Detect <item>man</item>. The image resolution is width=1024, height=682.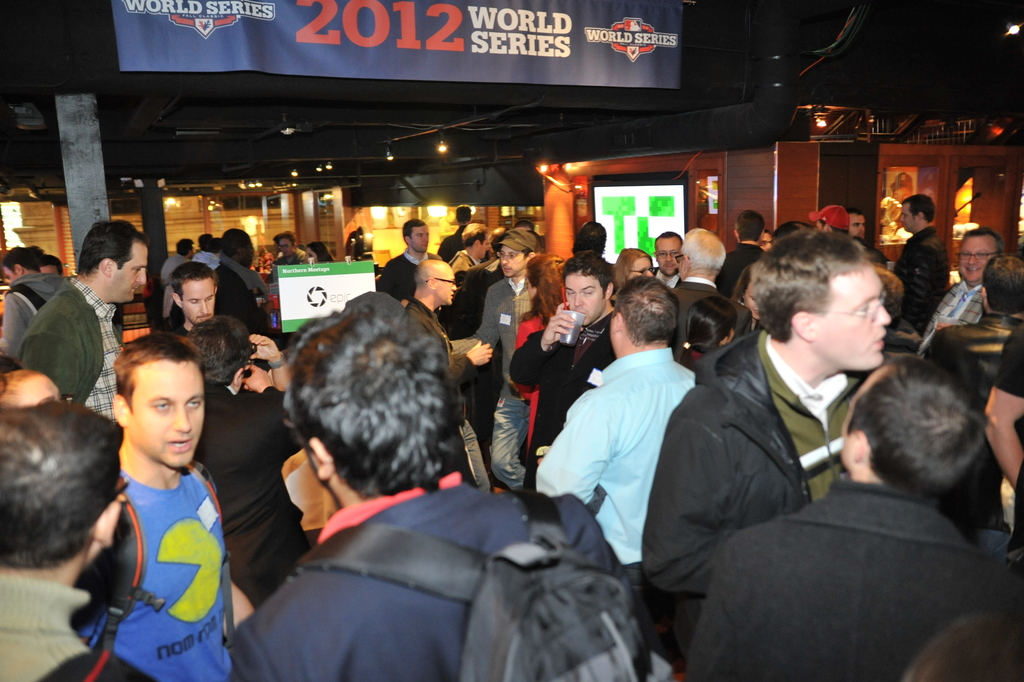
region(911, 222, 1006, 352).
